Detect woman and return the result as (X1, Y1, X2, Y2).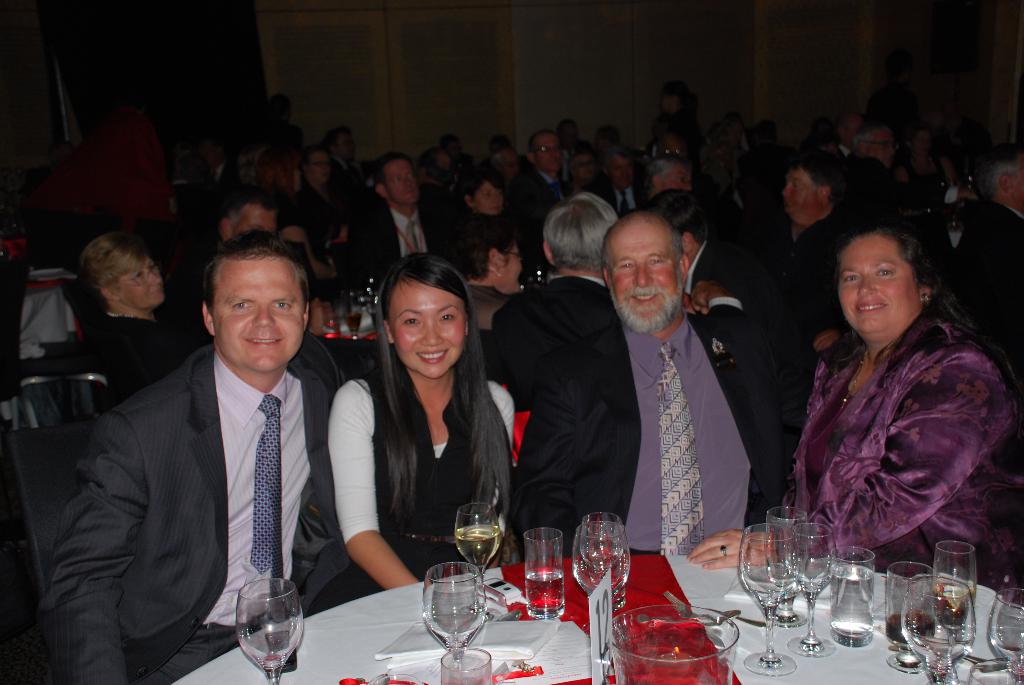
(776, 193, 1004, 597).
